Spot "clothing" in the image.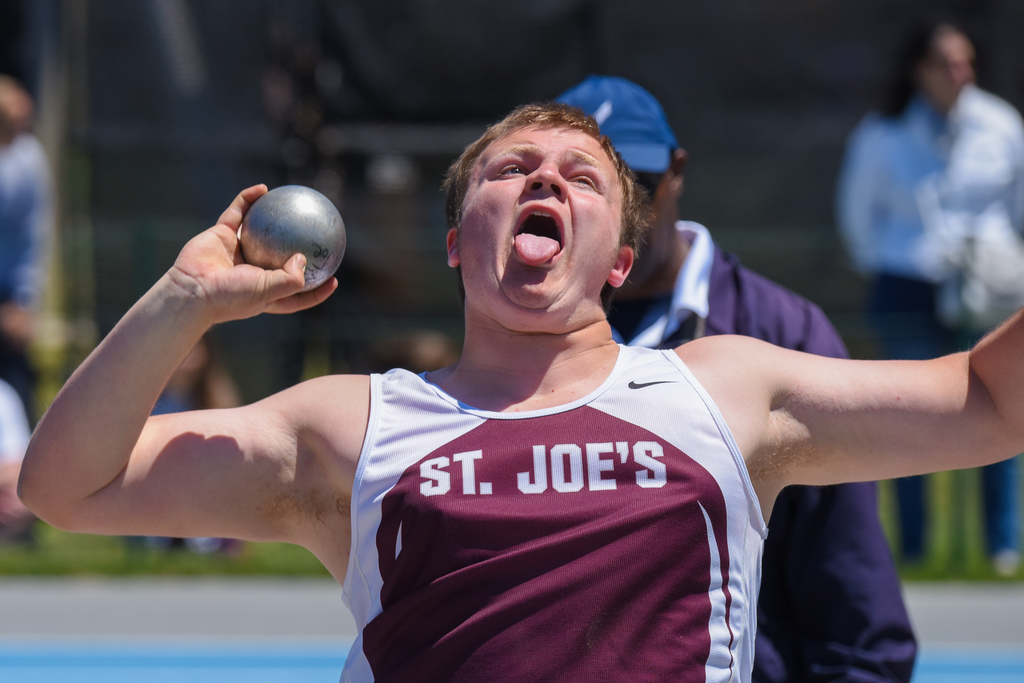
"clothing" found at [836, 81, 1023, 565].
